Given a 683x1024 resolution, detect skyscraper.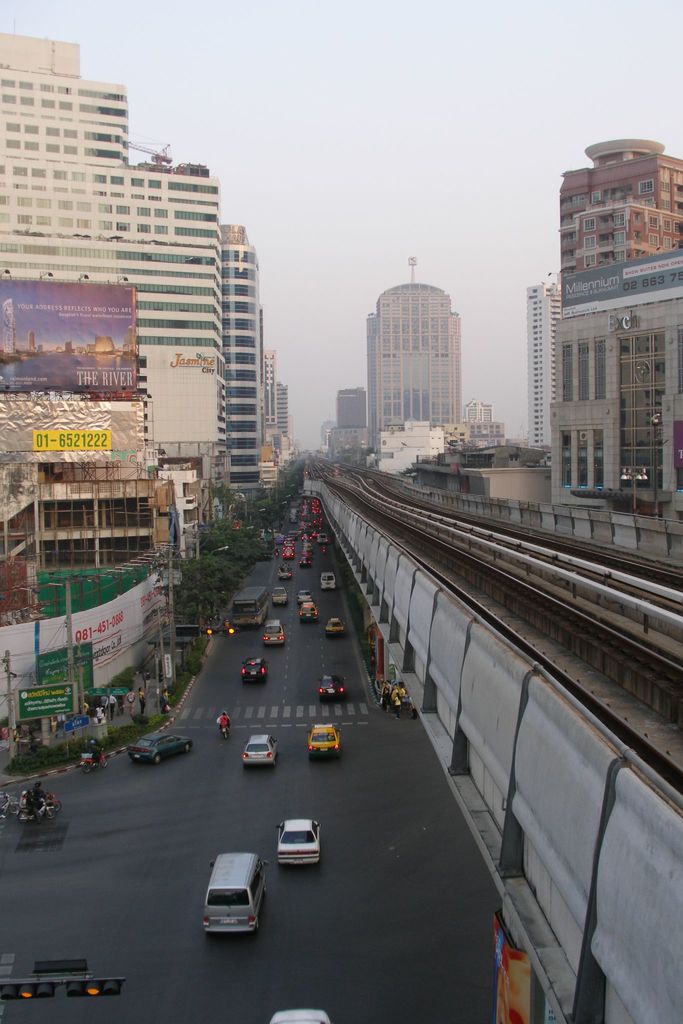
(367, 275, 463, 441).
